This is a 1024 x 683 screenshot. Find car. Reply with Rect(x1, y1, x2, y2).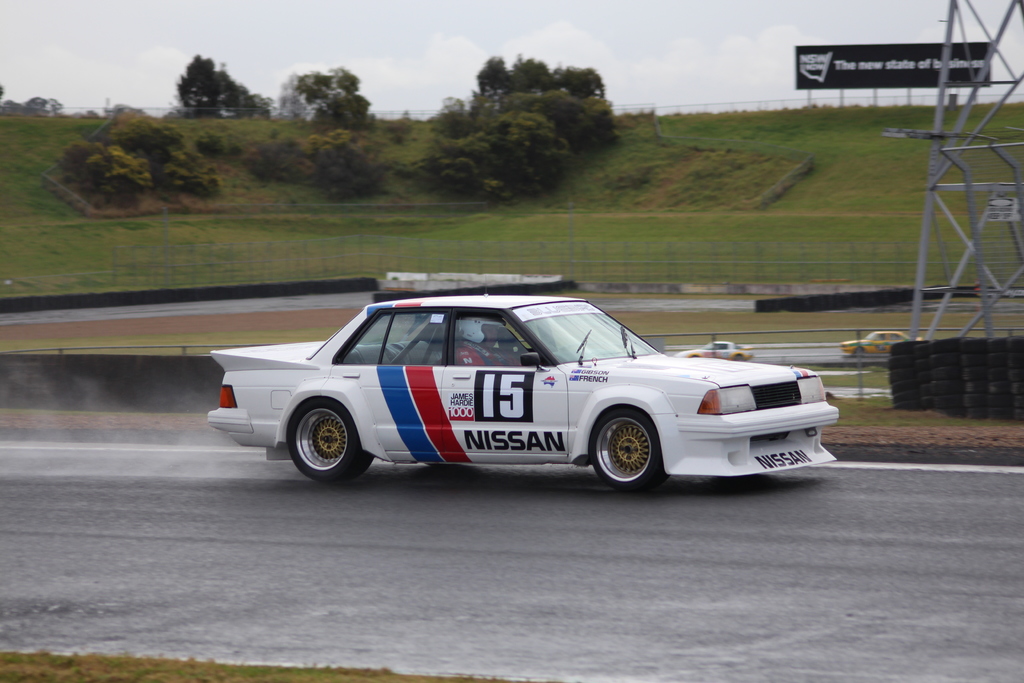
Rect(841, 329, 925, 359).
